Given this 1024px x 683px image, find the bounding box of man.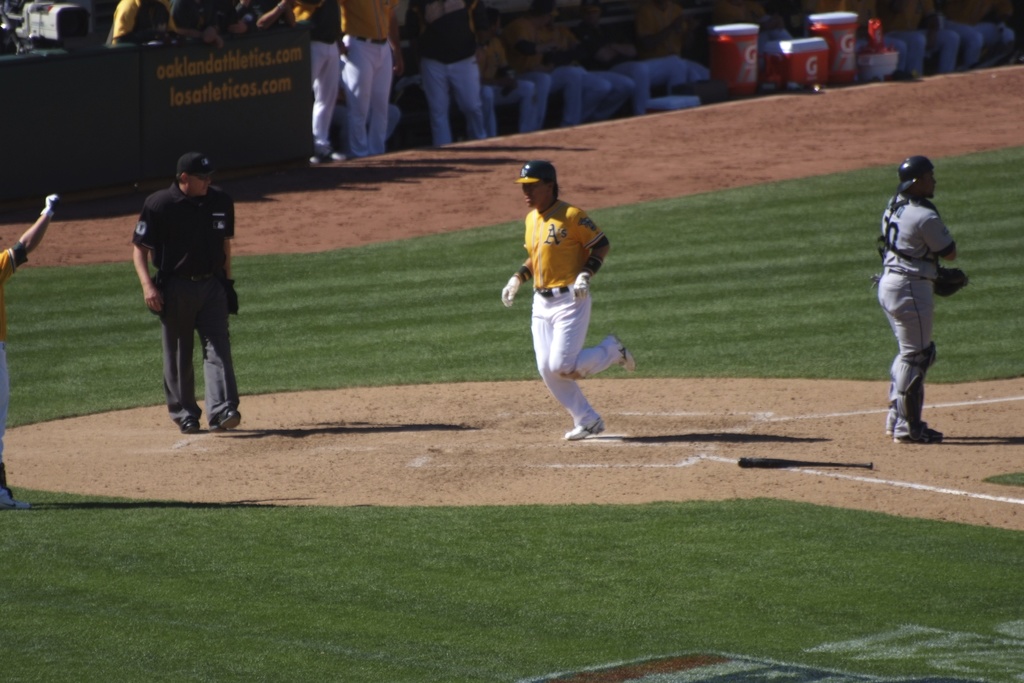
region(332, 0, 394, 156).
